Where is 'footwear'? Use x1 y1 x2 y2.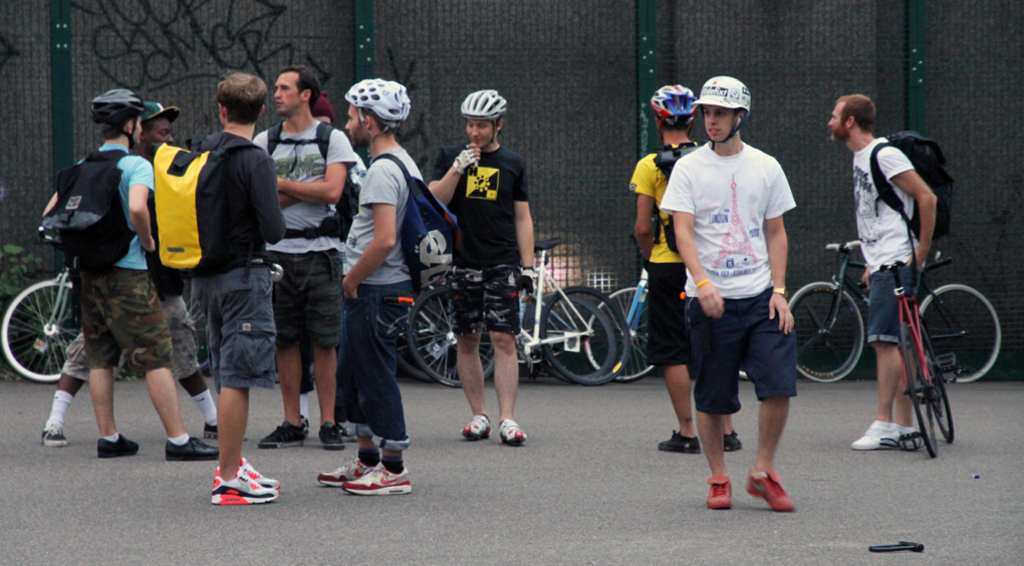
745 470 803 513.
